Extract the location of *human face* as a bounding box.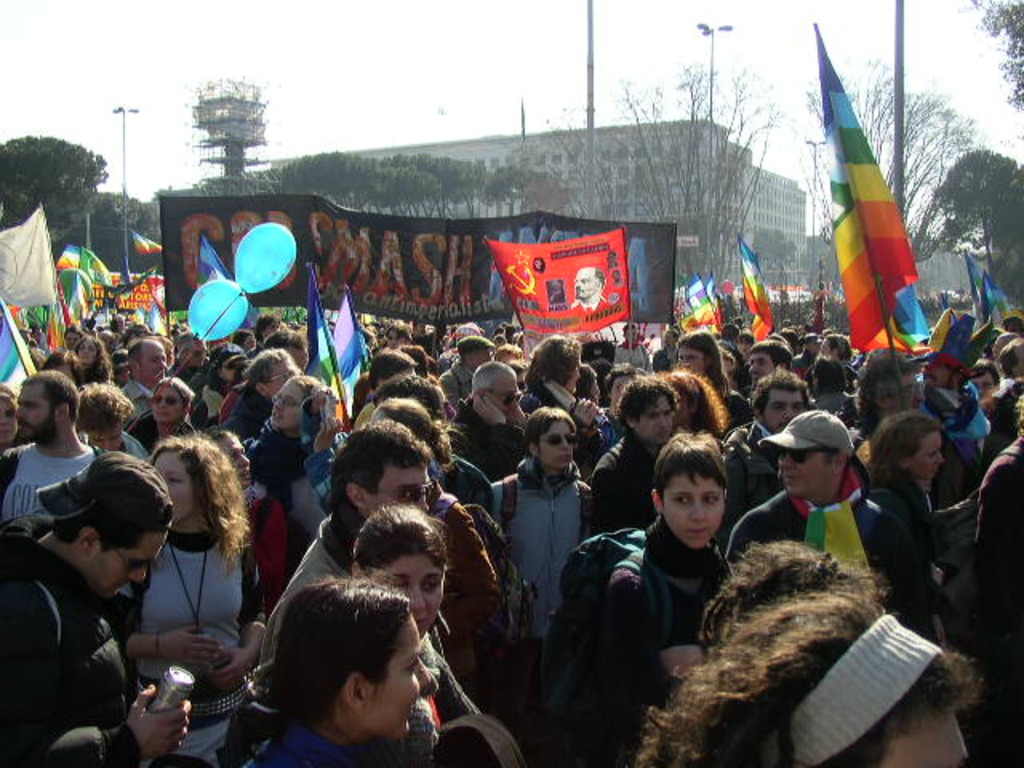
pyautogui.locateOnScreen(154, 451, 190, 518).
